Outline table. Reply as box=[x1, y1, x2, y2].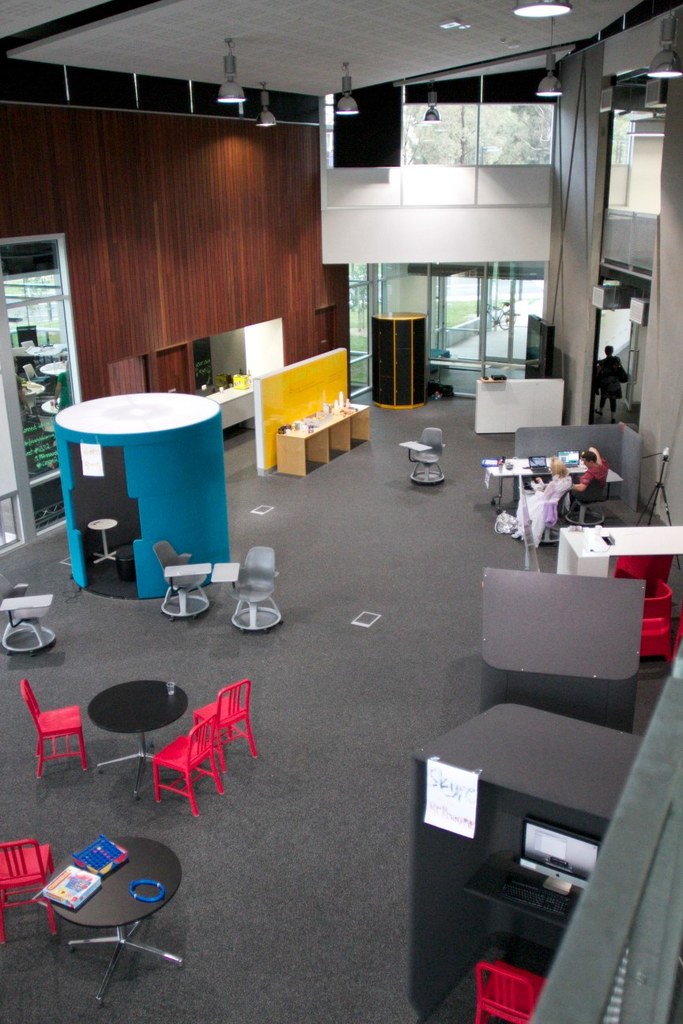
box=[13, 829, 187, 981].
